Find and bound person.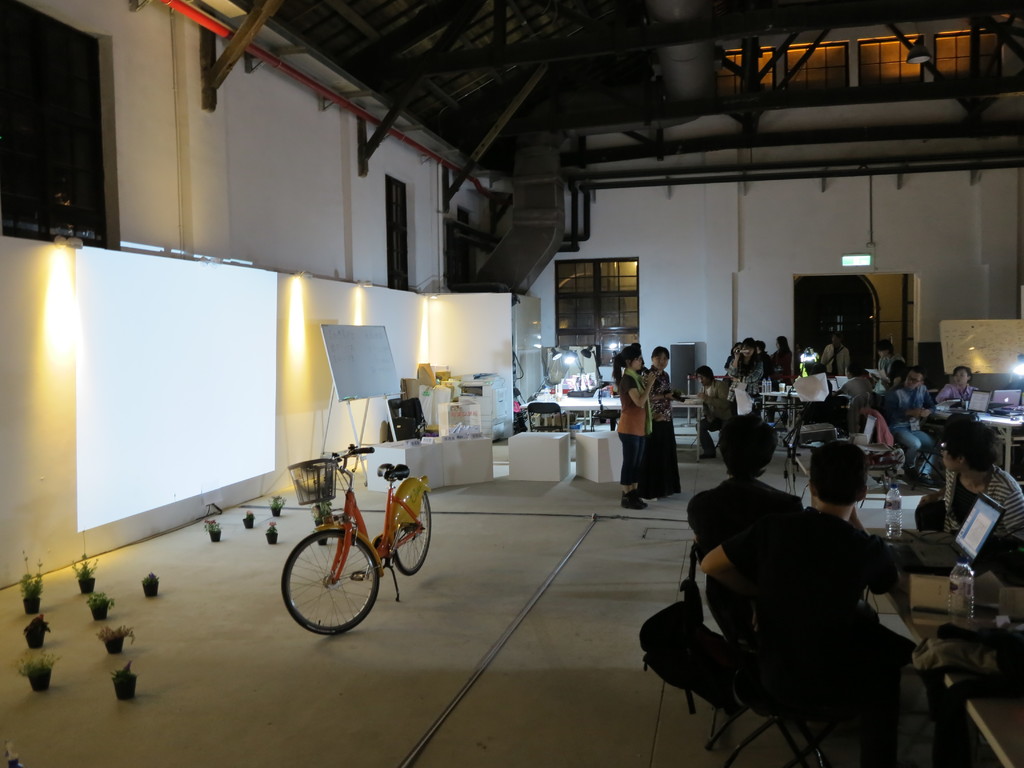
Bound: rect(730, 346, 762, 383).
